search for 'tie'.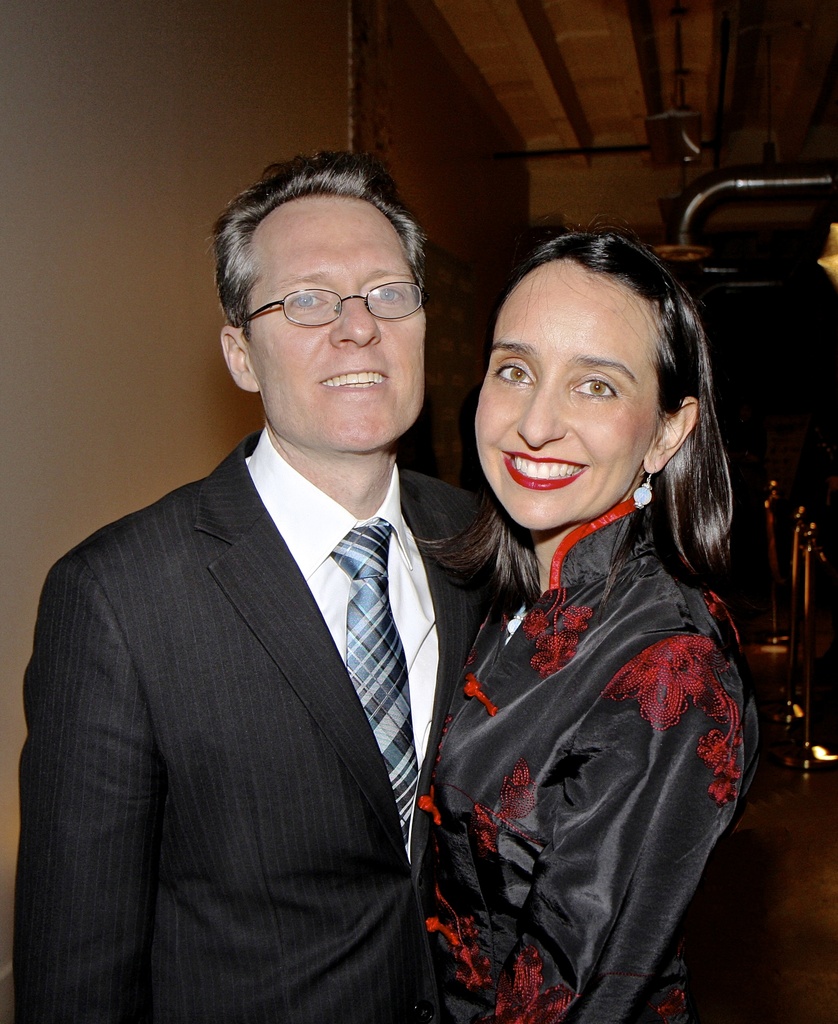
Found at (327,513,422,861).
